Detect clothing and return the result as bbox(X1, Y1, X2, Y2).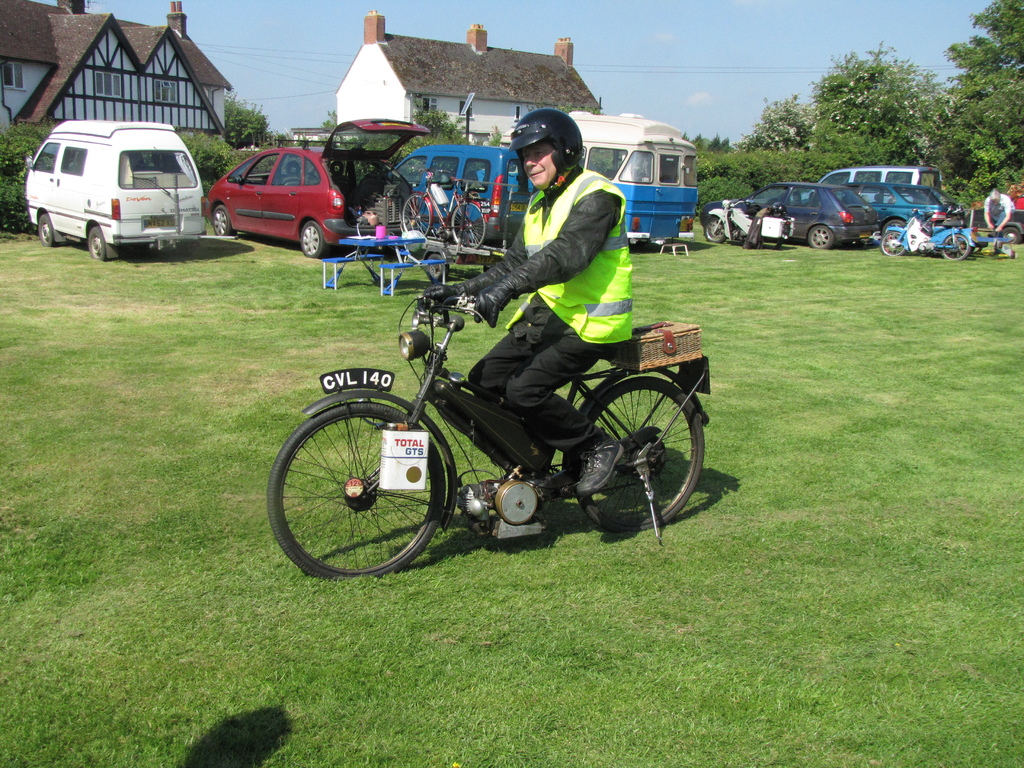
bbox(984, 193, 1014, 248).
